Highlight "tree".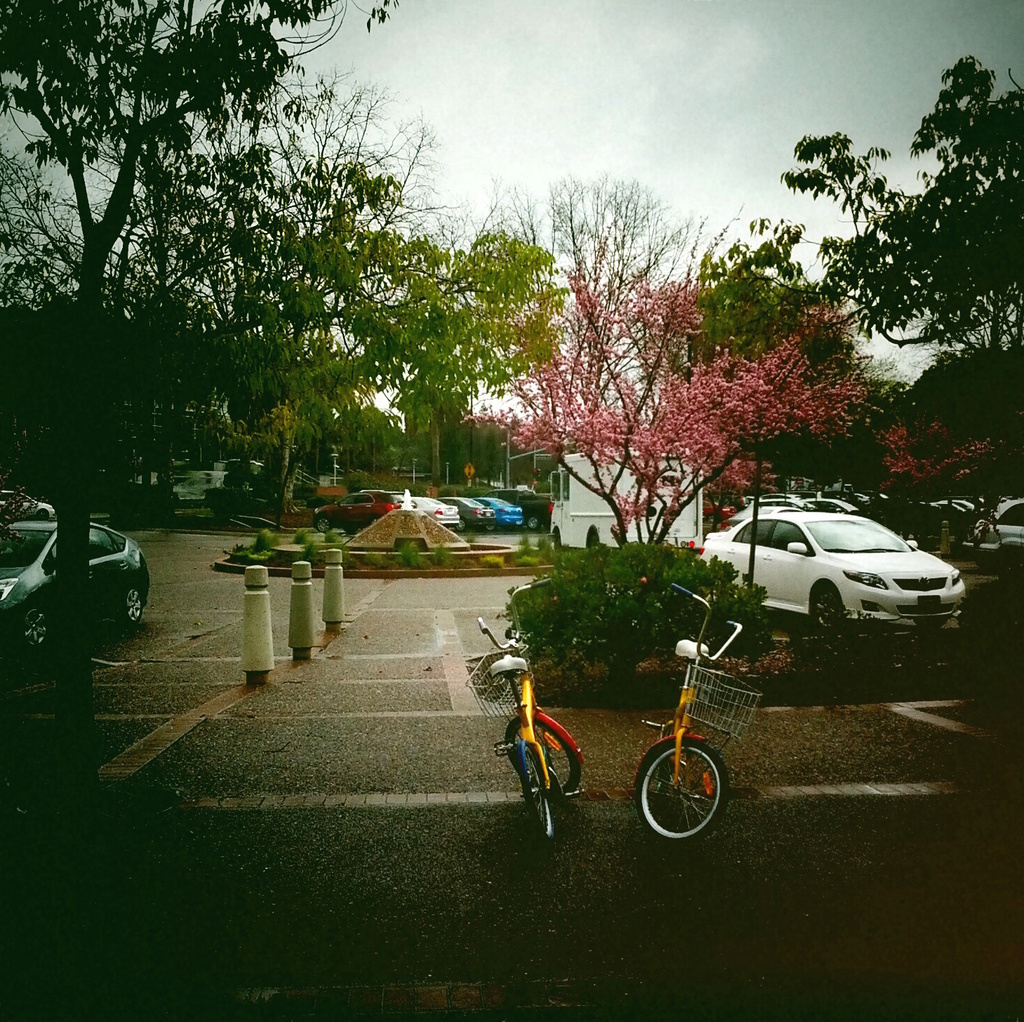
Highlighted region: <region>457, 239, 867, 605</region>.
